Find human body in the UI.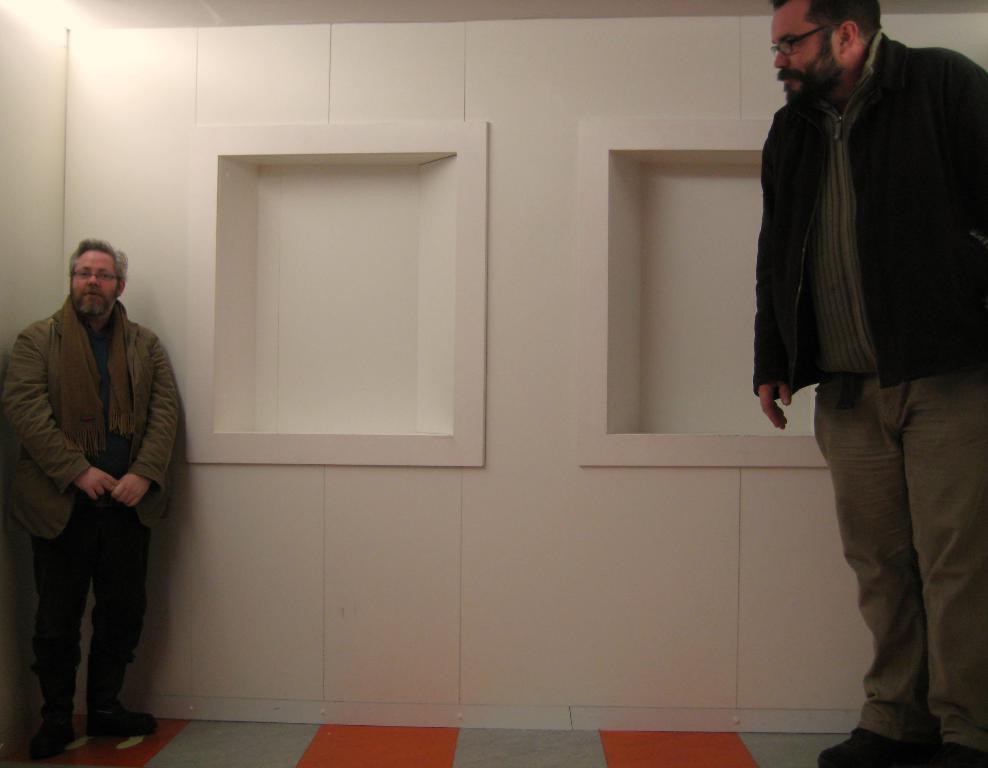
UI element at bbox=(0, 238, 181, 750).
